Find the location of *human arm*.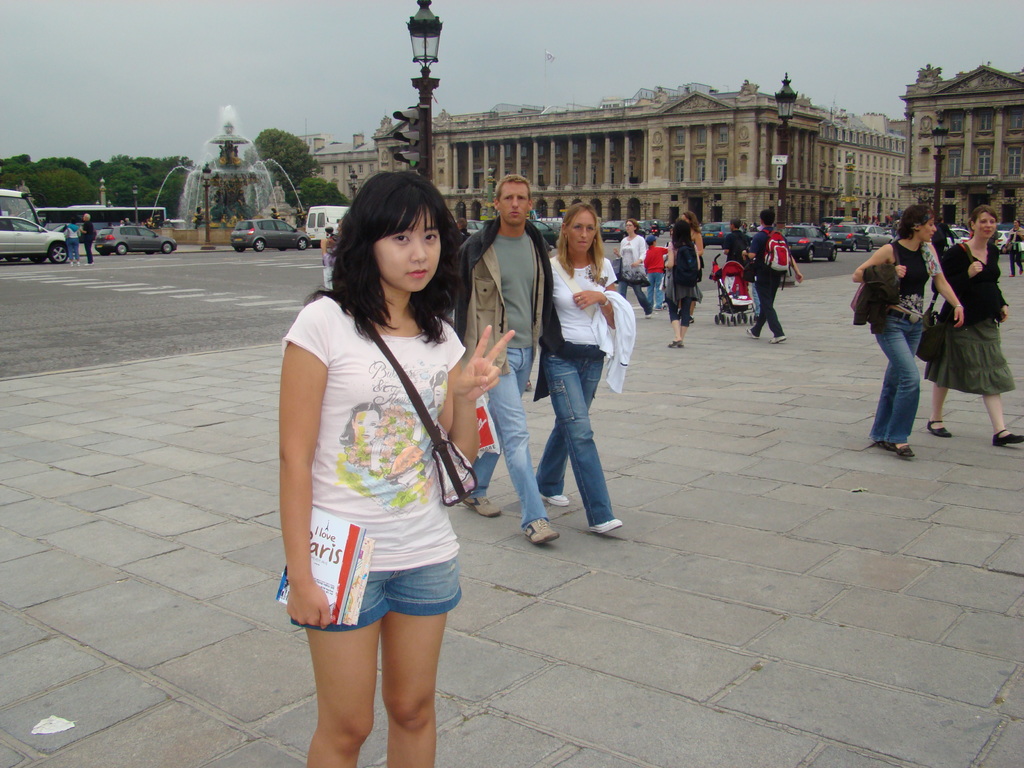
Location: [789, 257, 804, 283].
